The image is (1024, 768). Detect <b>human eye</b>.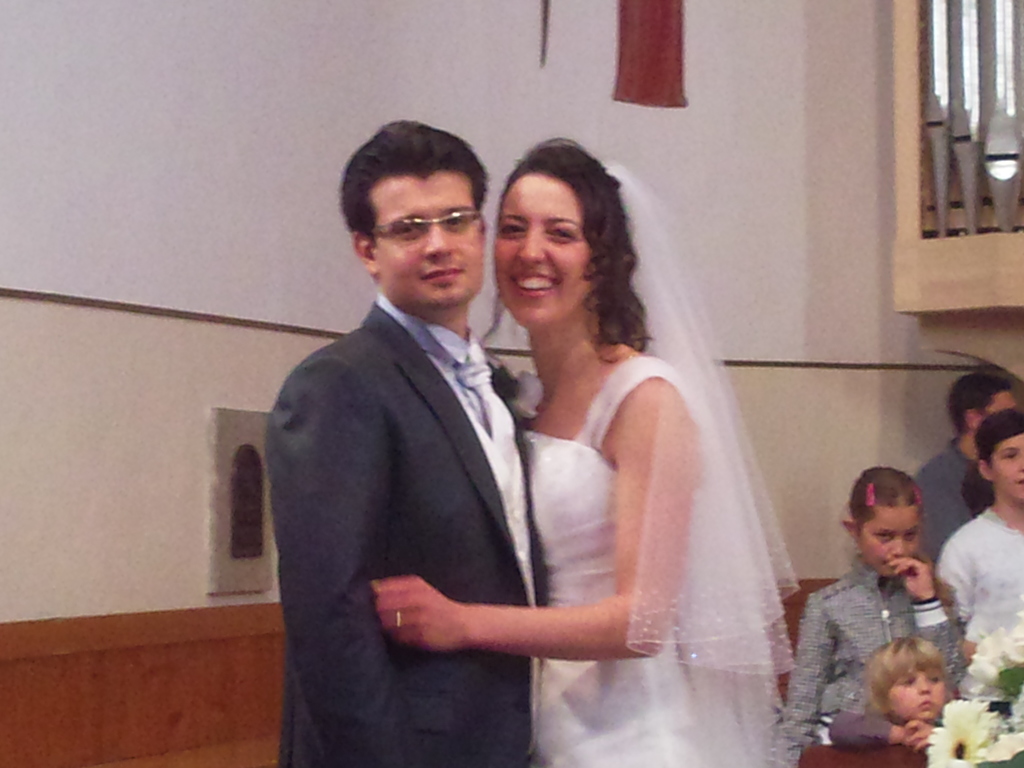
Detection: [left=445, top=212, right=472, bottom=230].
